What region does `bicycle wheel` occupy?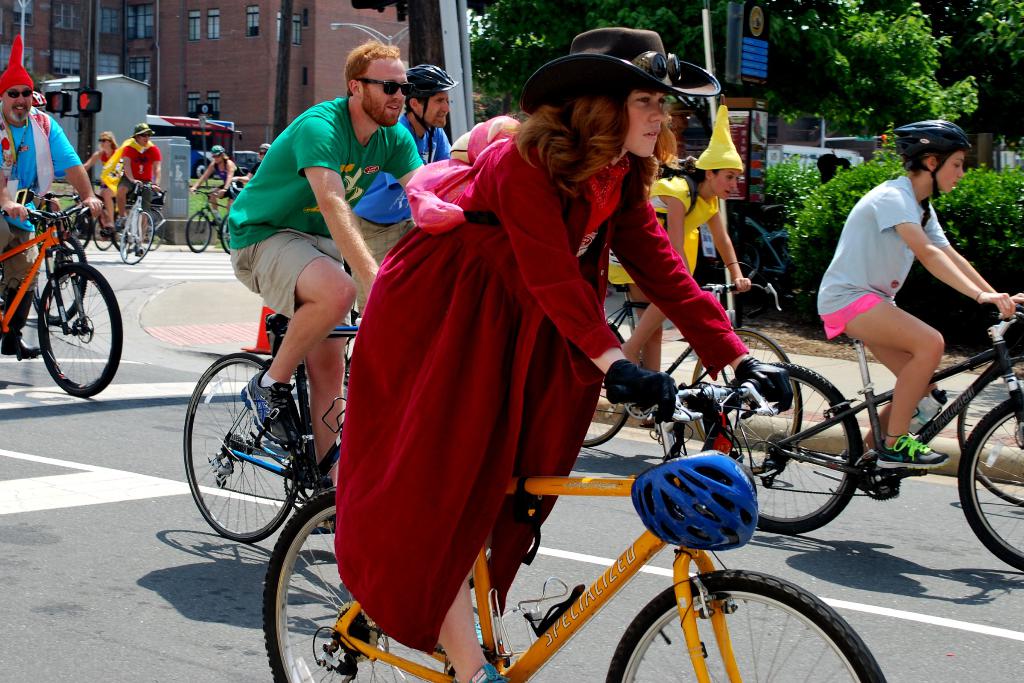
bbox=(692, 330, 804, 475).
